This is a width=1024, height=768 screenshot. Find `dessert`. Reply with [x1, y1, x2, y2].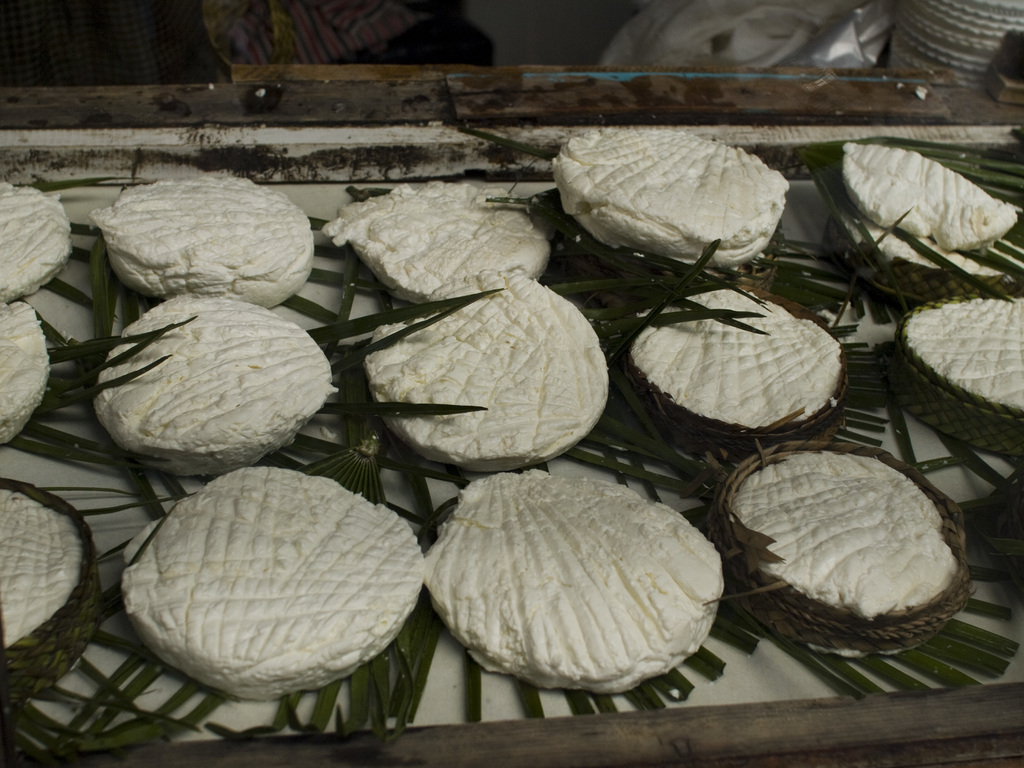
[845, 161, 993, 284].
